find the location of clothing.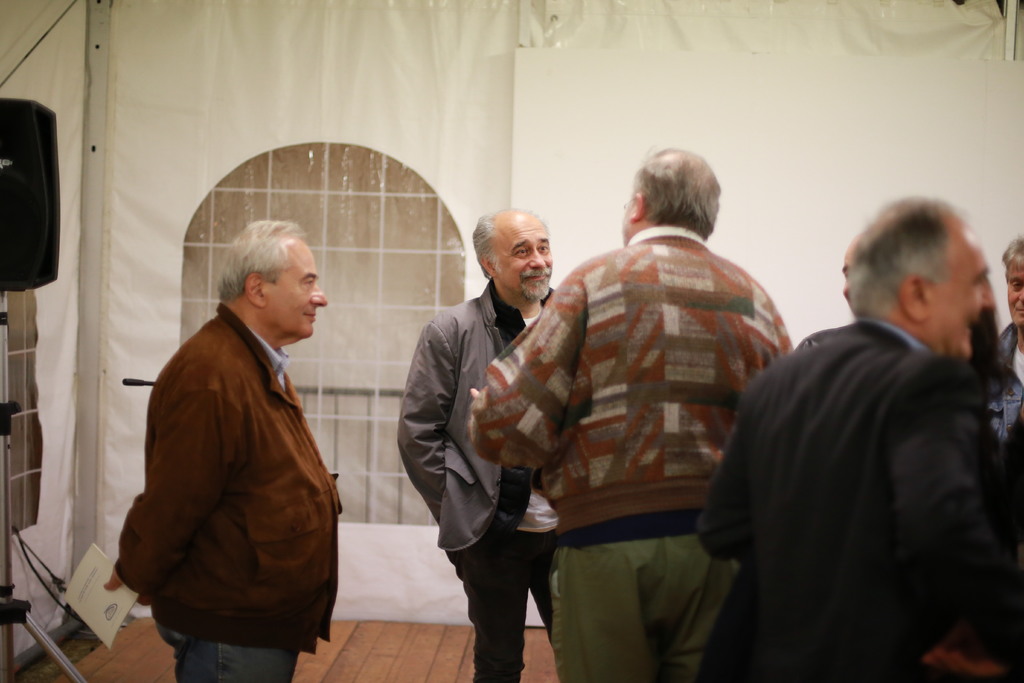
Location: x1=456 y1=224 x2=827 y2=682.
